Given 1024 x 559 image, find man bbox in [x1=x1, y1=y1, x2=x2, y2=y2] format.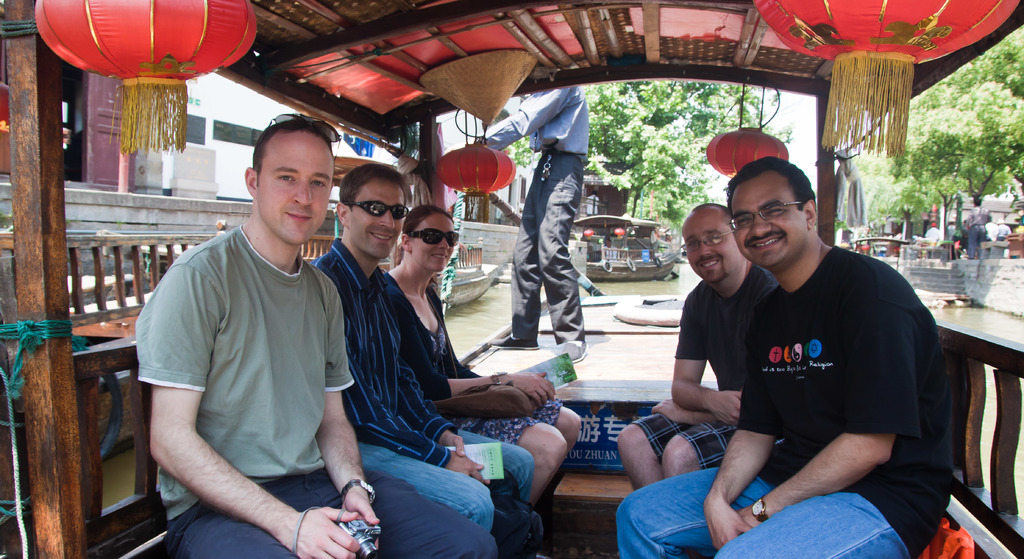
[x1=919, y1=223, x2=938, y2=242].
